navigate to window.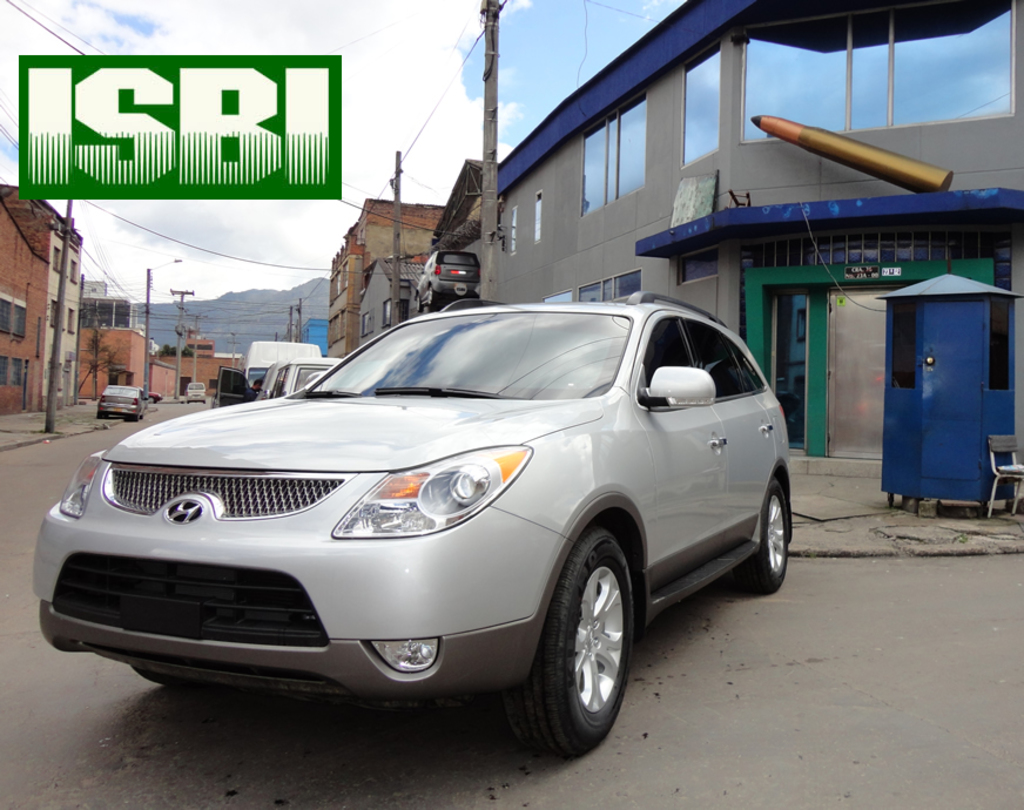
Navigation target: (335, 306, 343, 342).
